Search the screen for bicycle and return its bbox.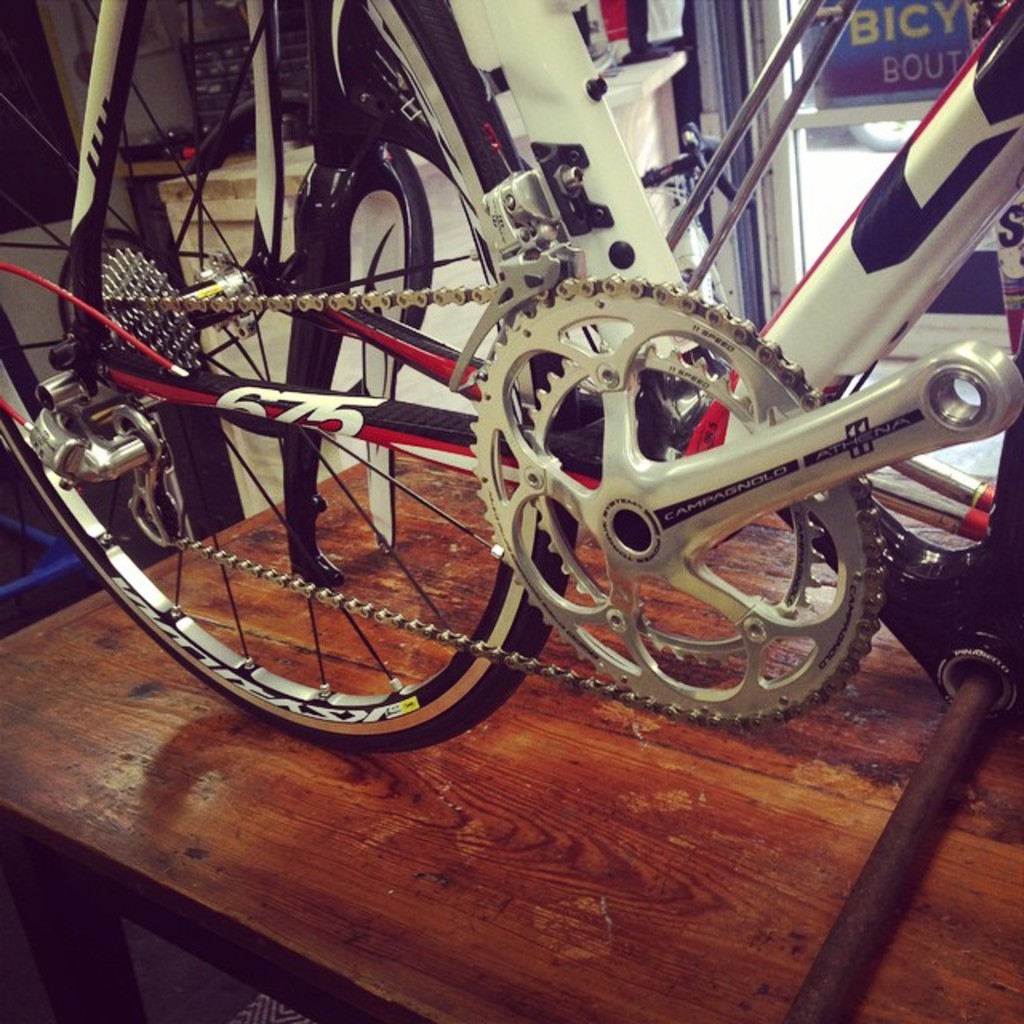
Found: (62, 16, 1000, 781).
